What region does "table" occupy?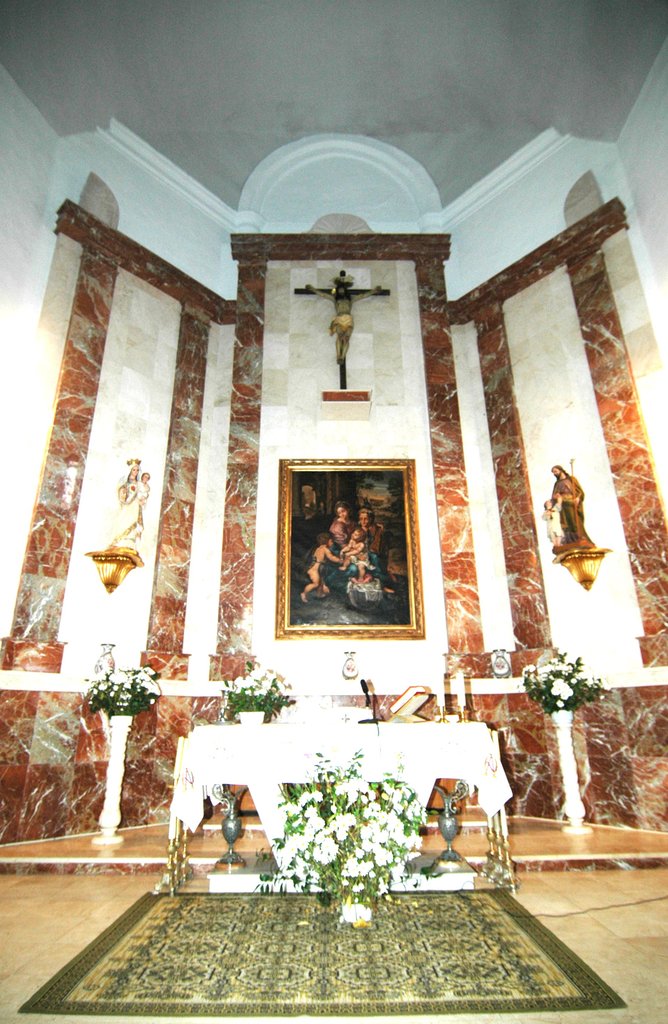
l=166, t=710, r=511, b=896.
